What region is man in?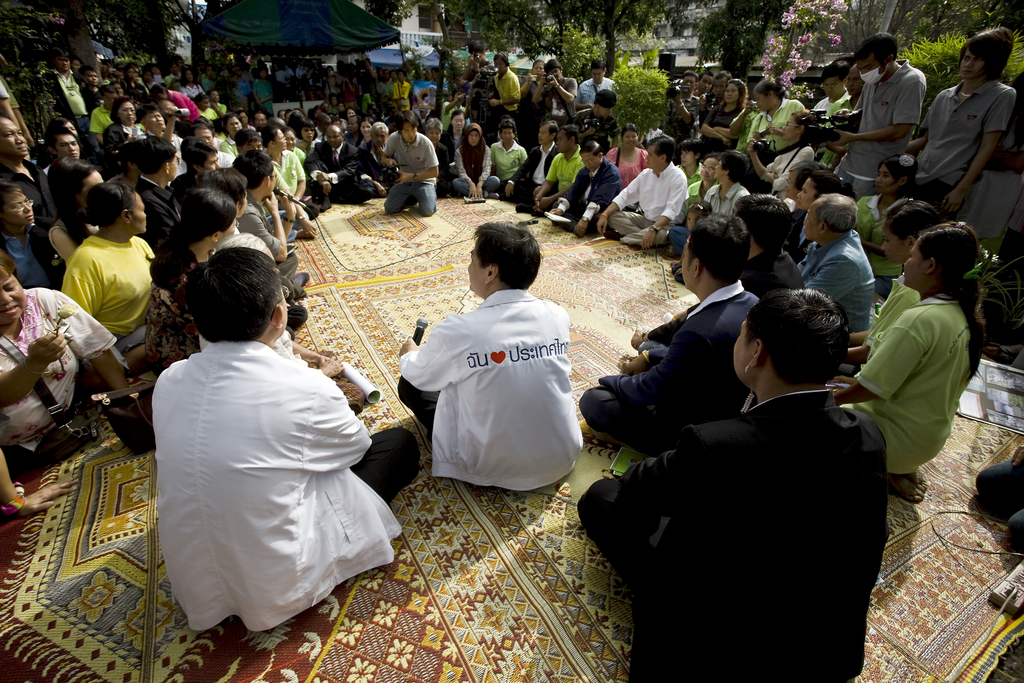
797/193/872/342.
